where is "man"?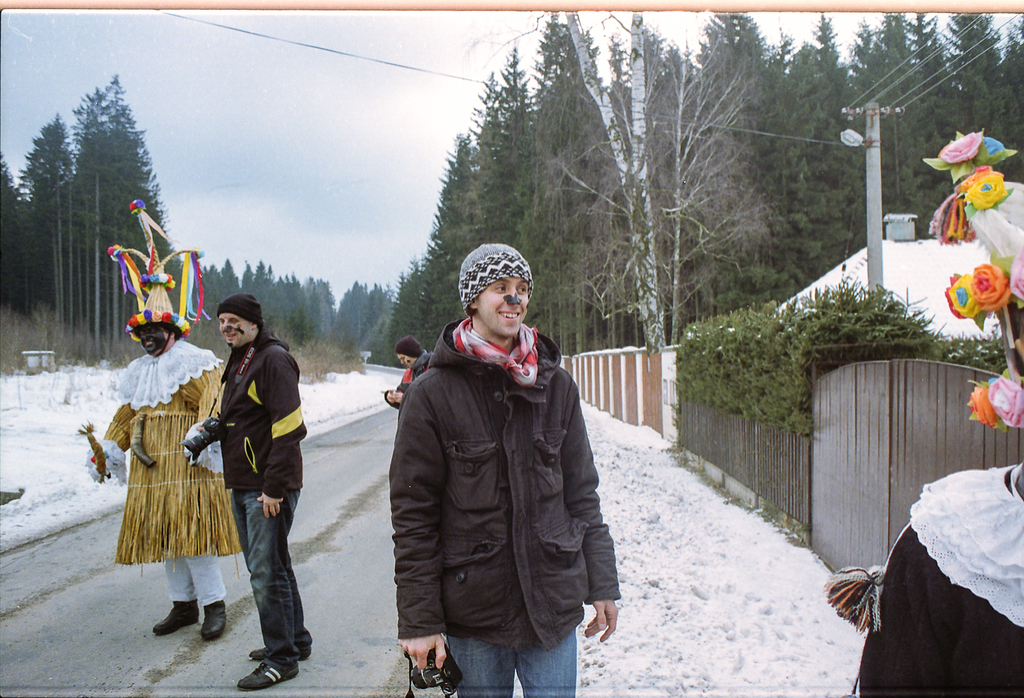
x1=388 y1=239 x2=620 y2=697.
